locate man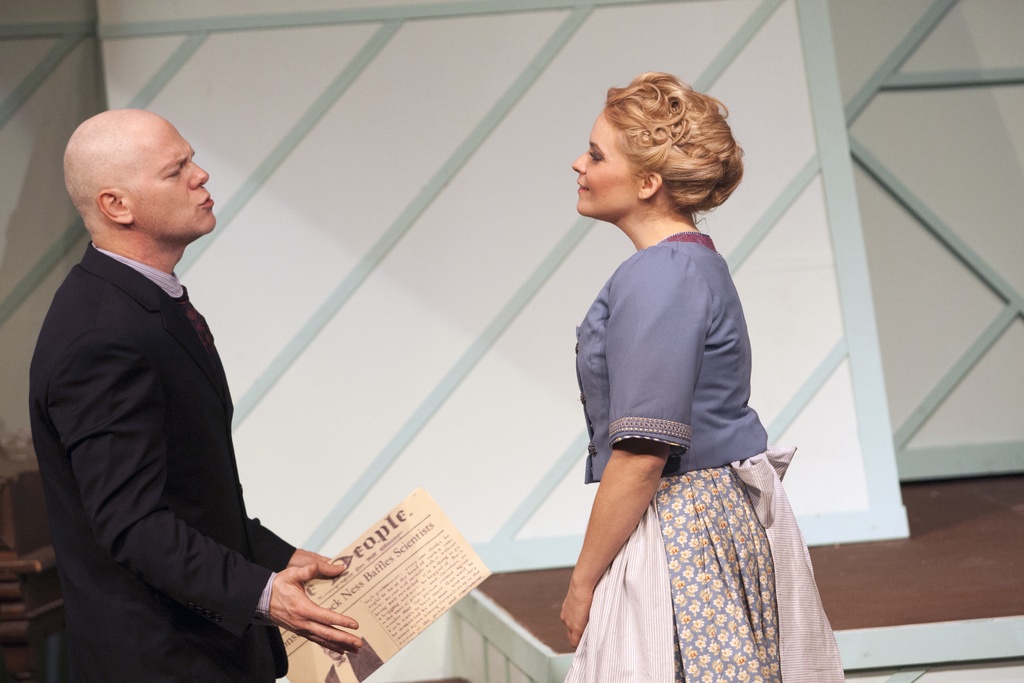
{"left": 26, "top": 108, "right": 367, "bottom": 682}
